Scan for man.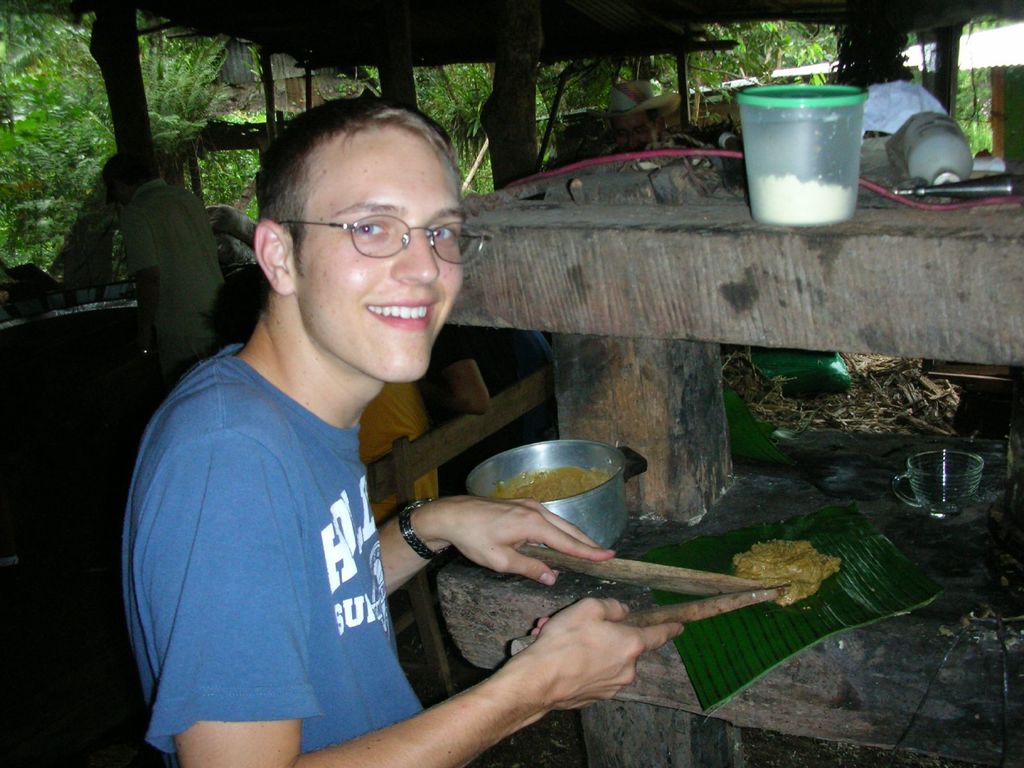
Scan result: select_region(354, 381, 433, 512).
